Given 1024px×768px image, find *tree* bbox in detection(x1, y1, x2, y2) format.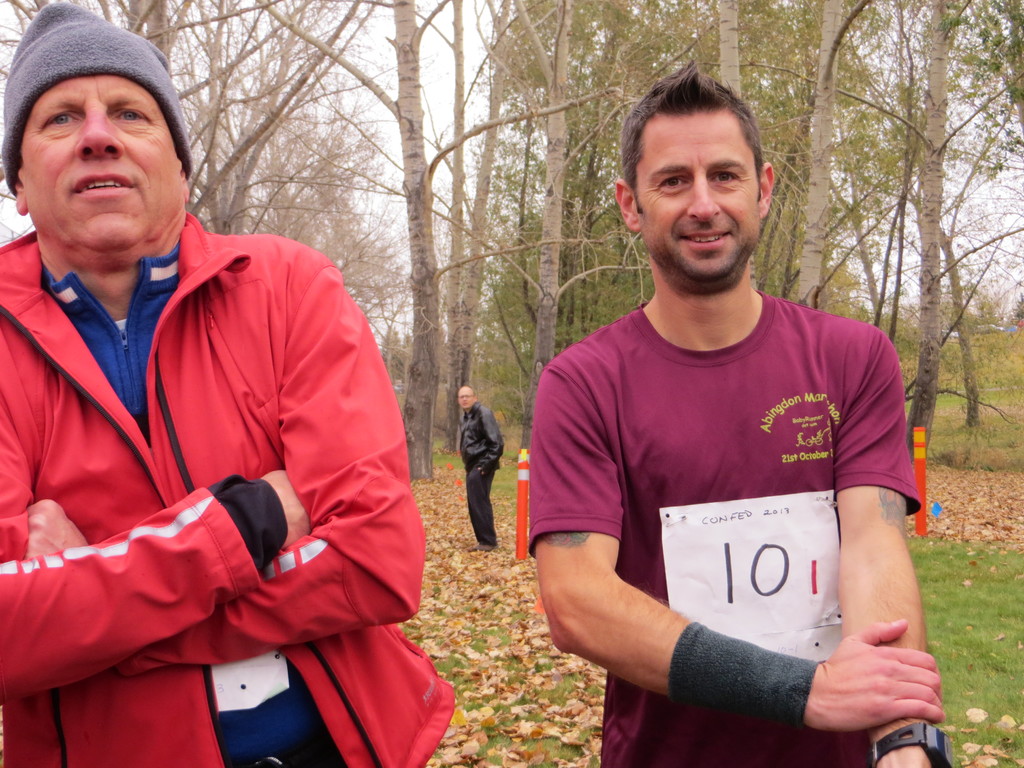
detection(264, 0, 619, 476).
